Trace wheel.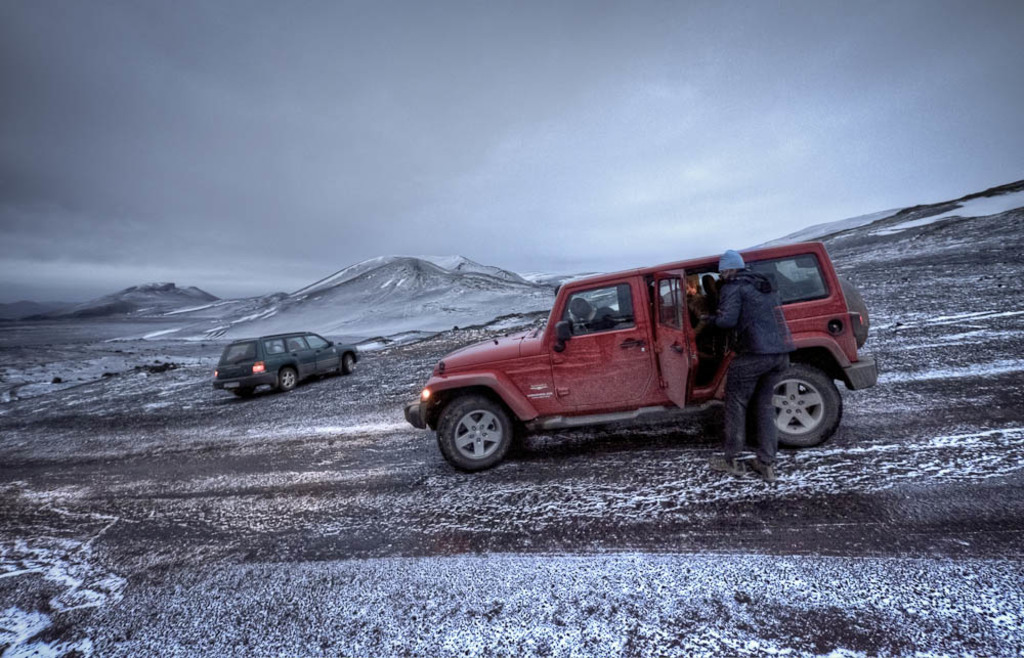
Traced to select_region(278, 368, 297, 391).
